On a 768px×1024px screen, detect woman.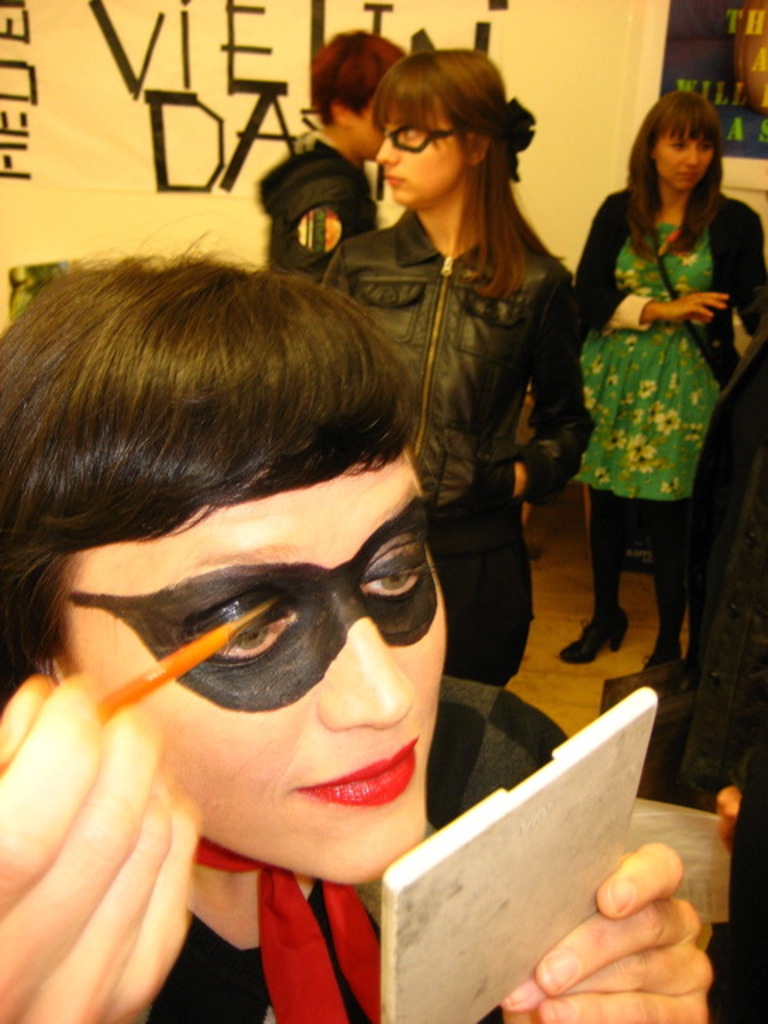
<box>280,40,581,678</box>.
